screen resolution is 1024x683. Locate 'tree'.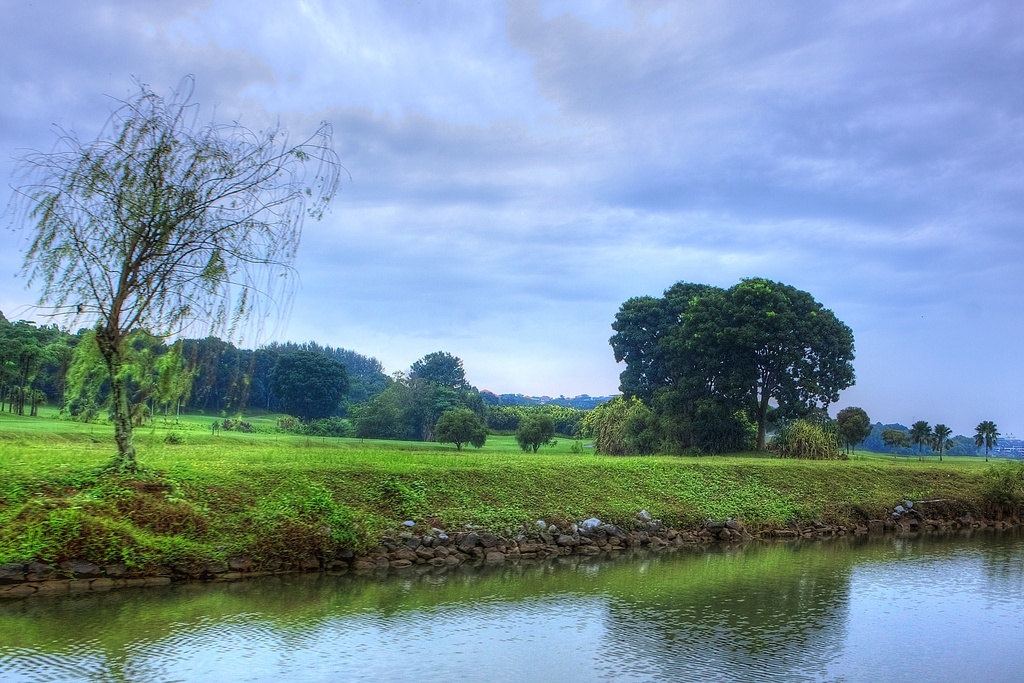
<box>522,406,548,454</box>.
